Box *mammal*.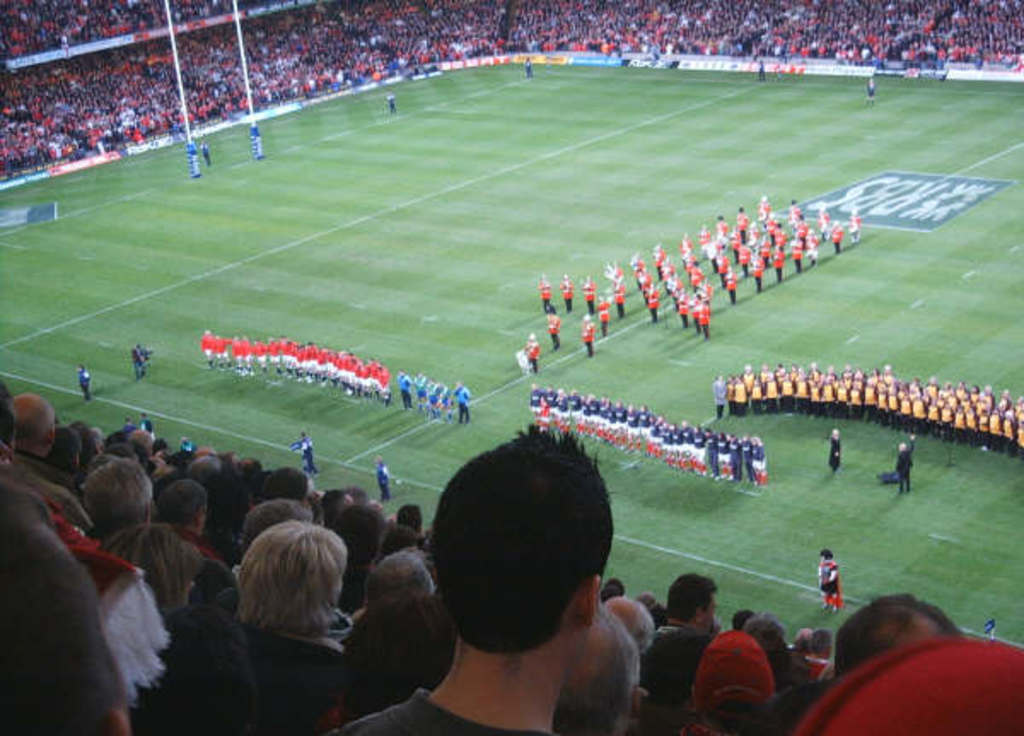
<region>377, 454, 396, 502</region>.
